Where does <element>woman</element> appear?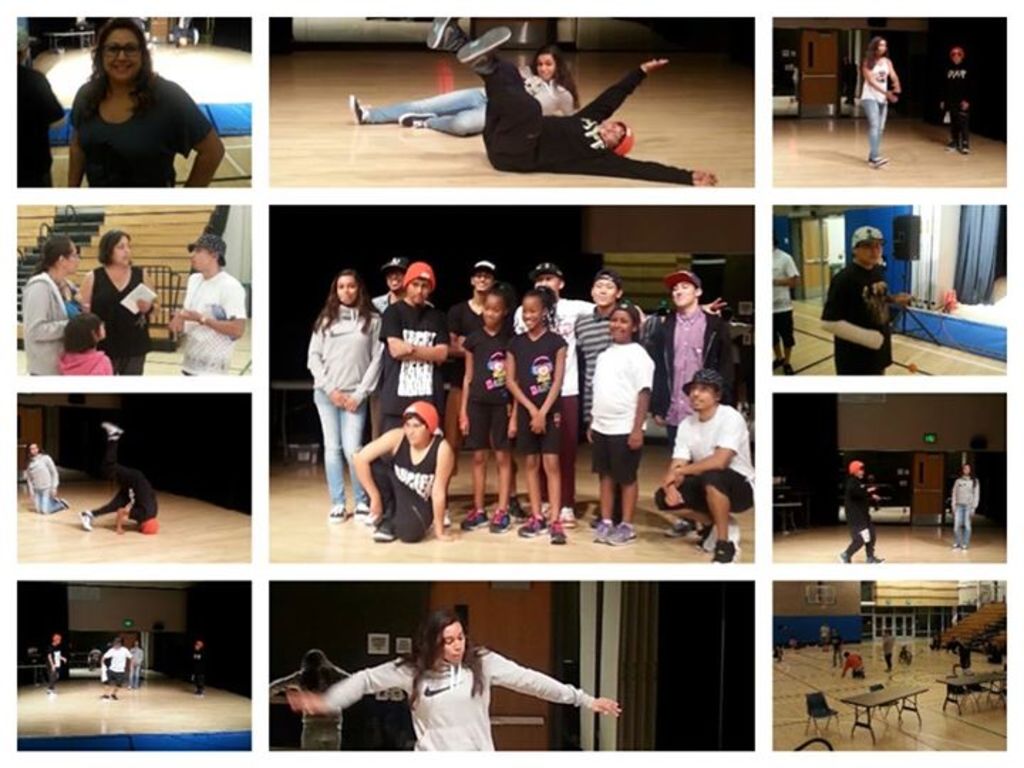
Appears at region(855, 31, 905, 171).
